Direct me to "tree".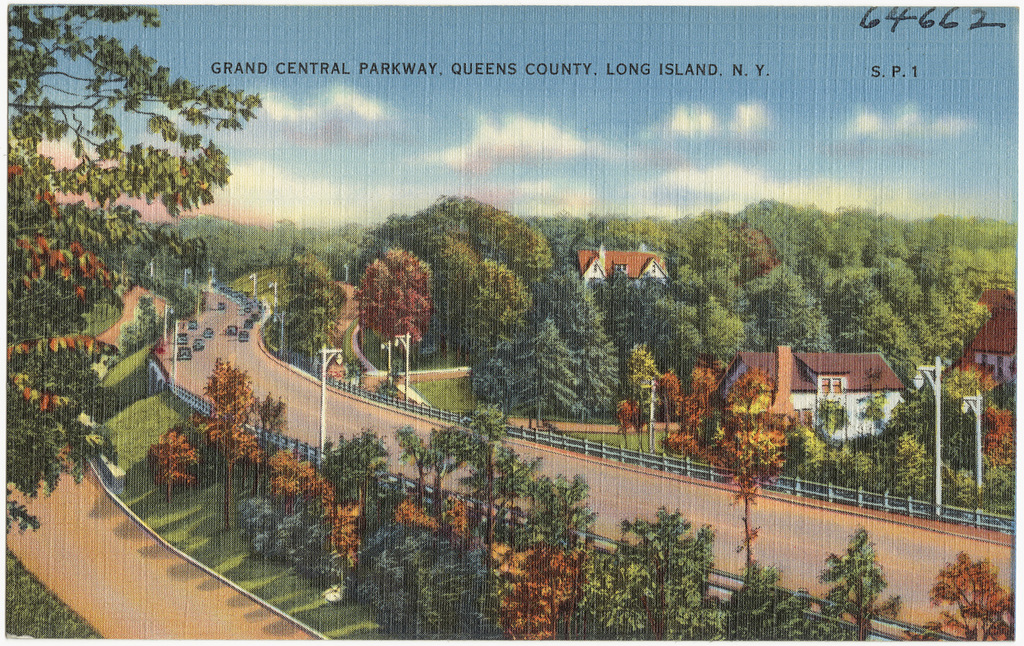
Direction: box=[359, 250, 432, 359].
